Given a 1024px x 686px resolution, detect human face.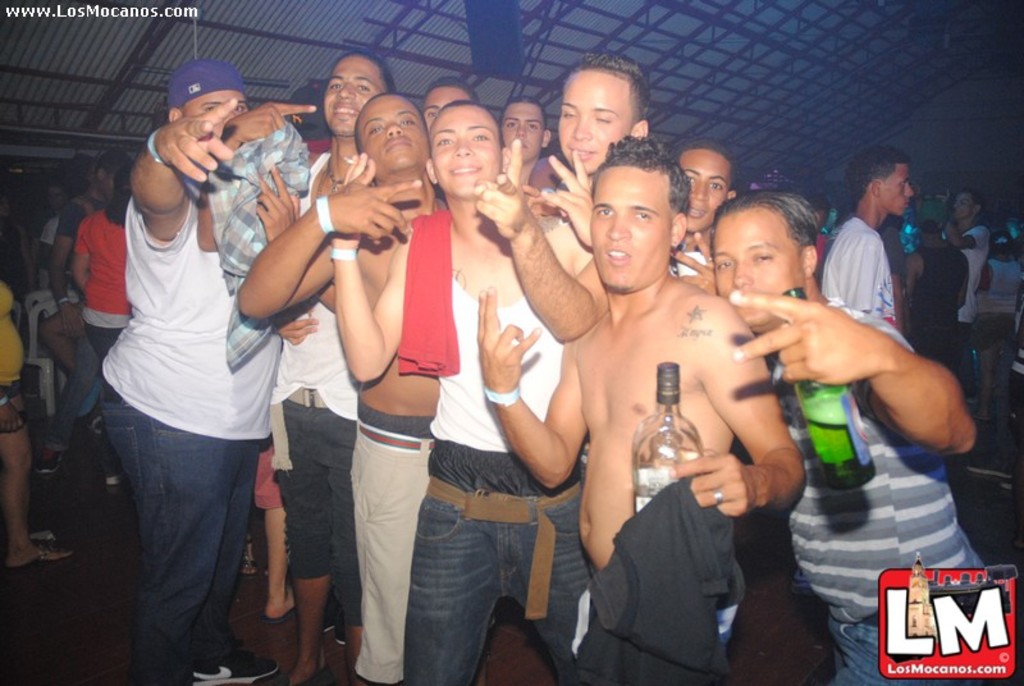
left=956, top=191, right=975, bottom=223.
